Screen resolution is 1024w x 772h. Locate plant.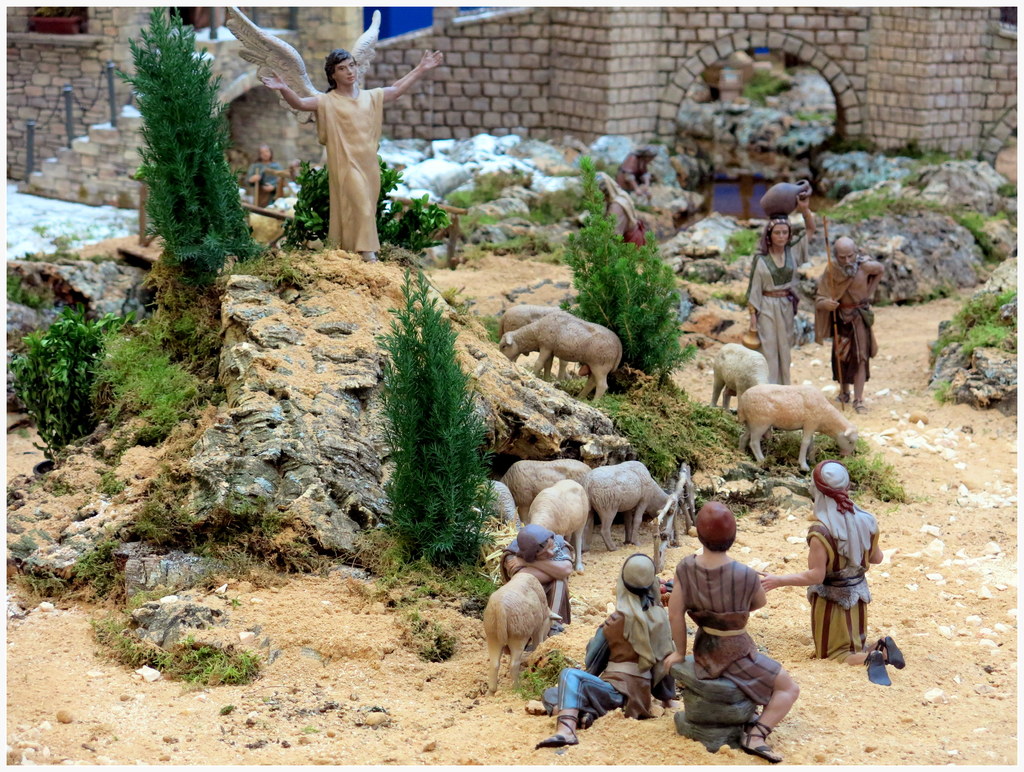
<region>516, 643, 564, 702</region>.
